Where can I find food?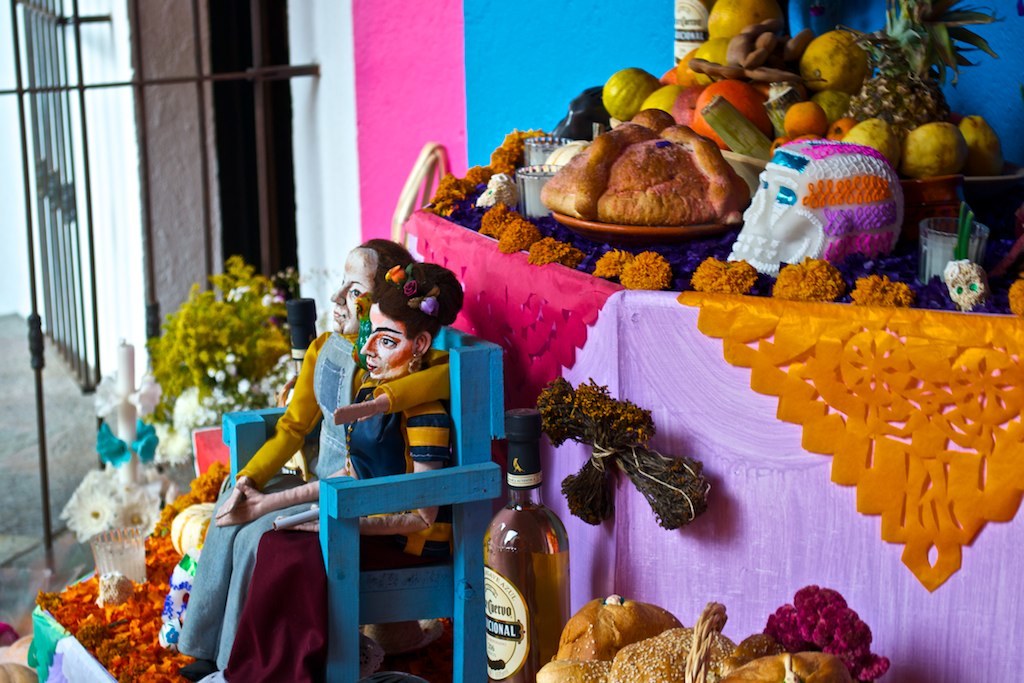
You can find it at box(664, 70, 692, 89).
